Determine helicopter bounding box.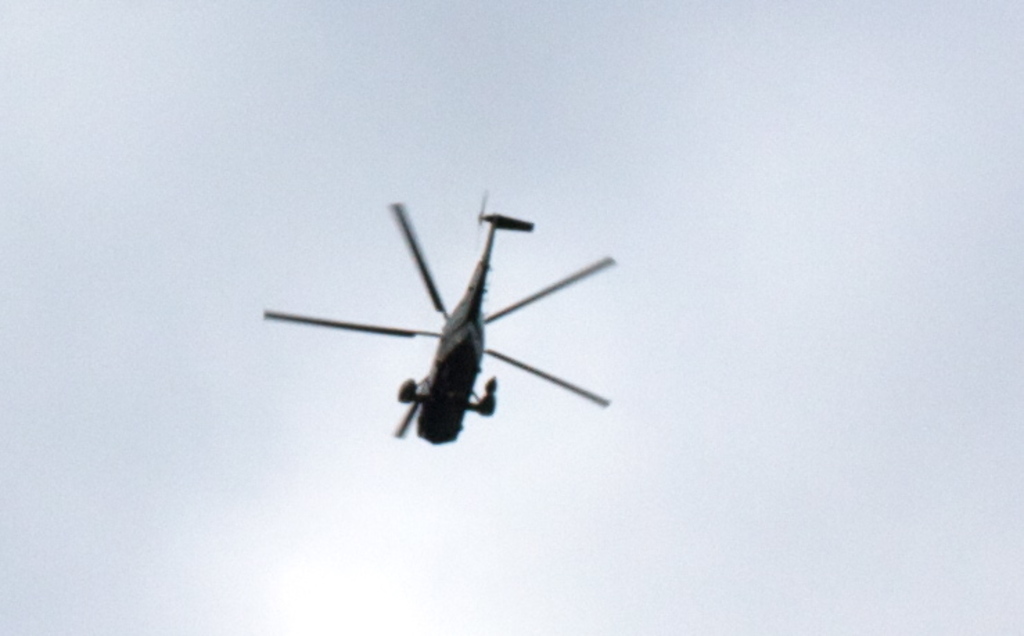
Determined: (x1=265, y1=190, x2=615, y2=460).
